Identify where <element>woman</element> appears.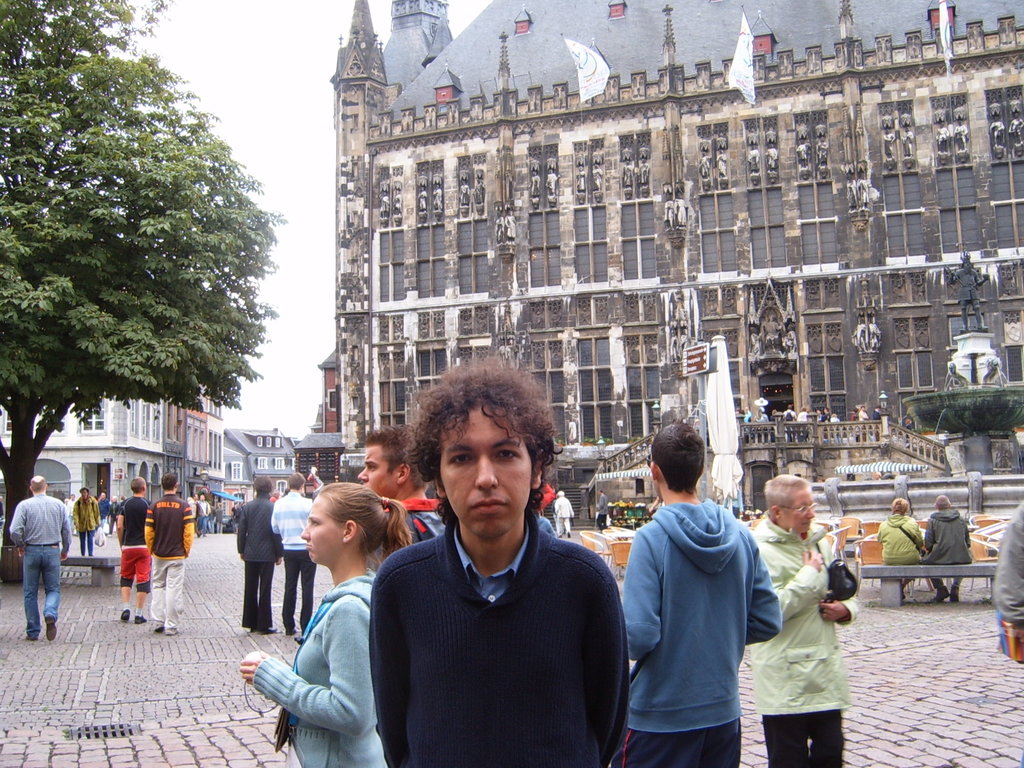
Appears at [left=876, top=493, right=925, bottom=600].
